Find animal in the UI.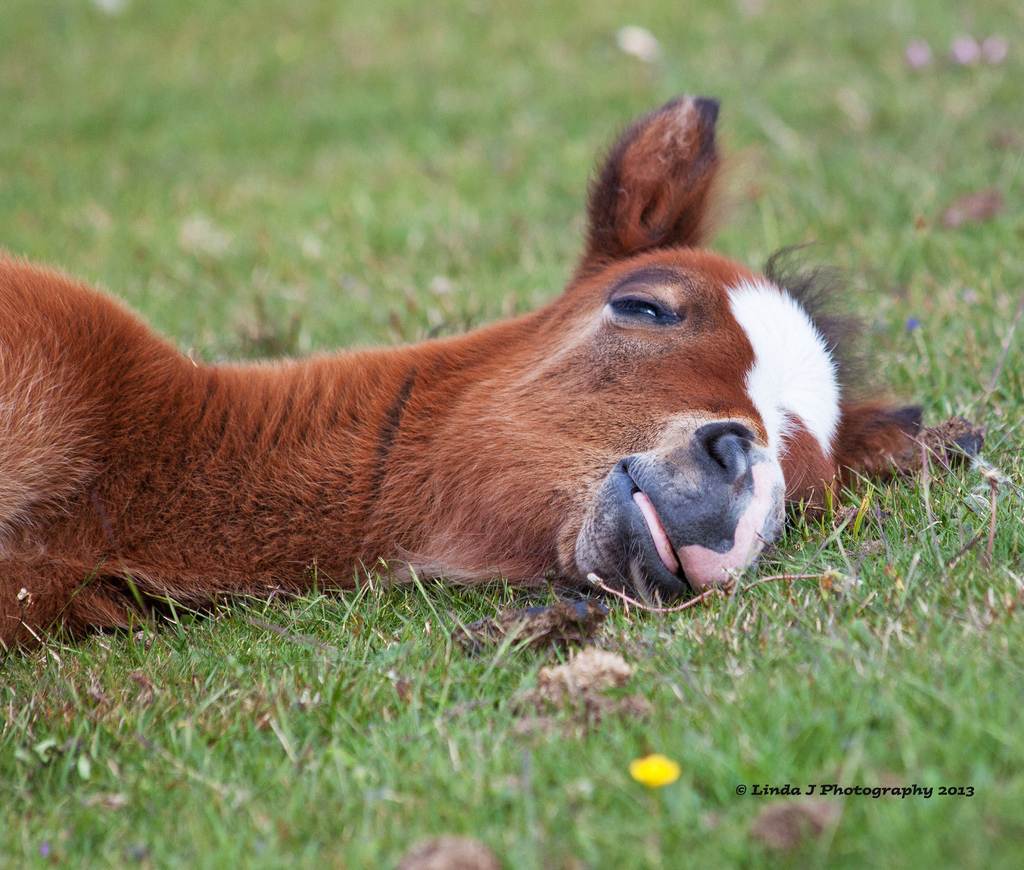
UI element at 0 86 984 665.
